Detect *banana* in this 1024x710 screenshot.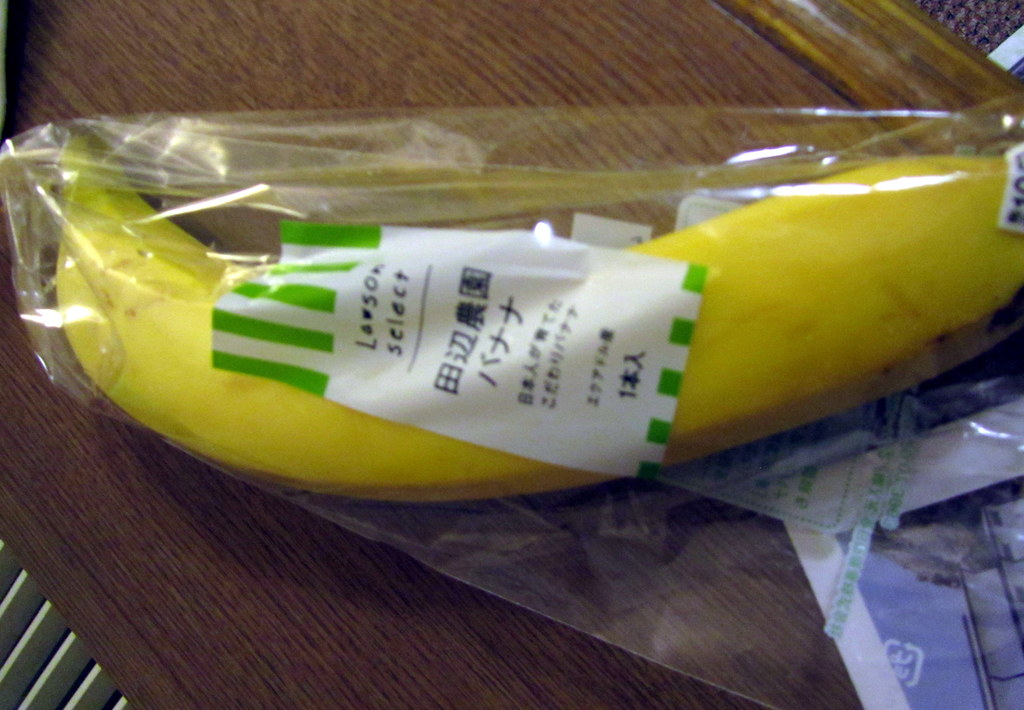
Detection: x1=22, y1=186, x2=980, y2=496.
